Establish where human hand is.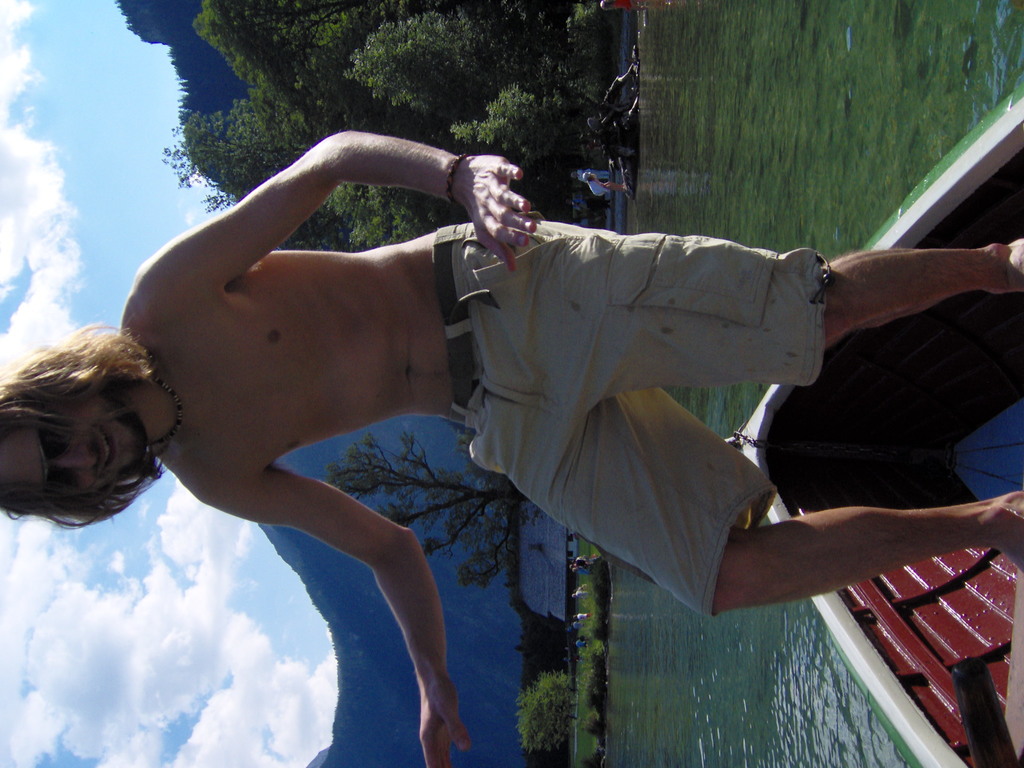
Established at locate(442, 143, 529, 248).
